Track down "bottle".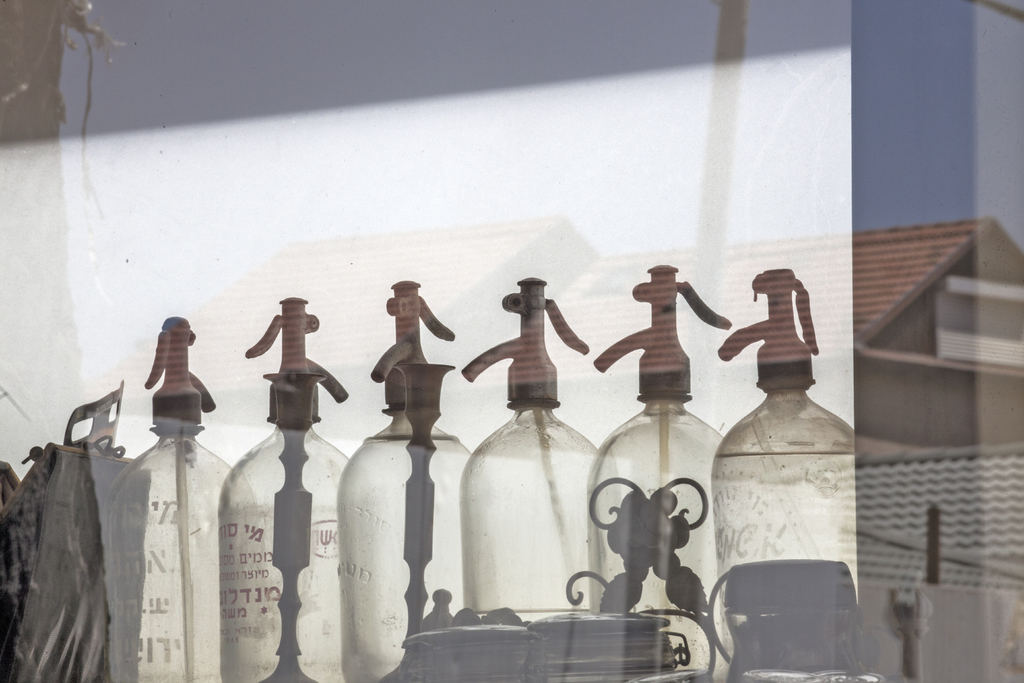
Tracked to x1=593 y1=264 x2=732 y2=682.
